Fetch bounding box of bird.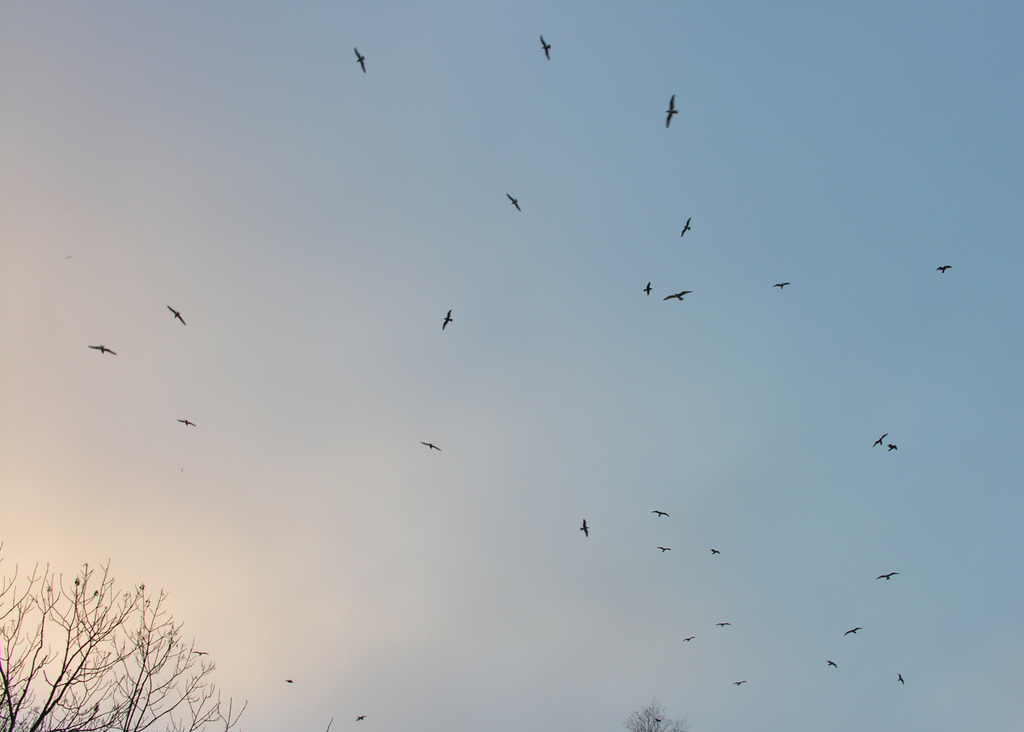
Bbox: <region>348, 47, 369, 70</region>.
